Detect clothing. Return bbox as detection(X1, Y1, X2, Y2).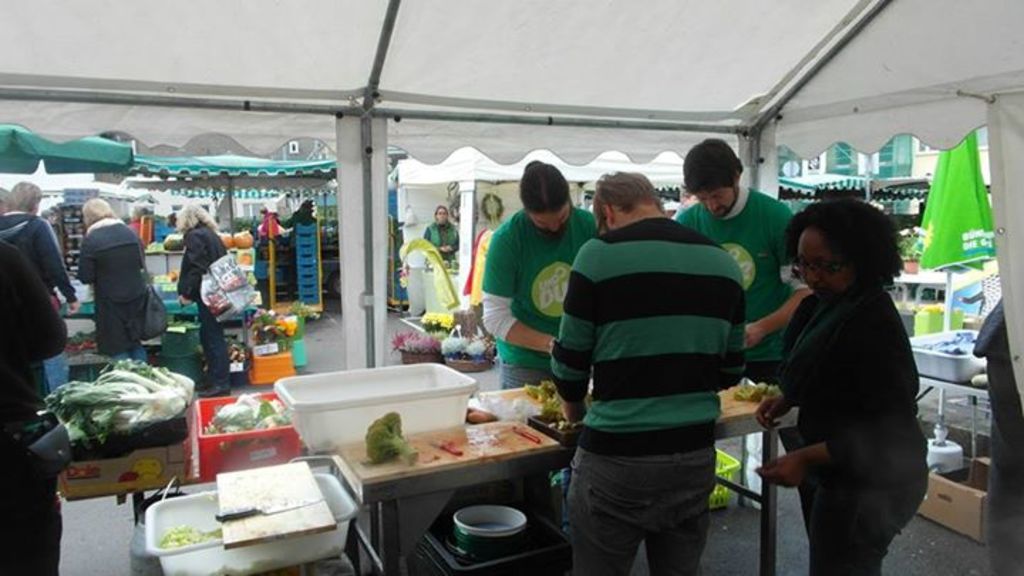
detection(789, 277, 933, 575).
